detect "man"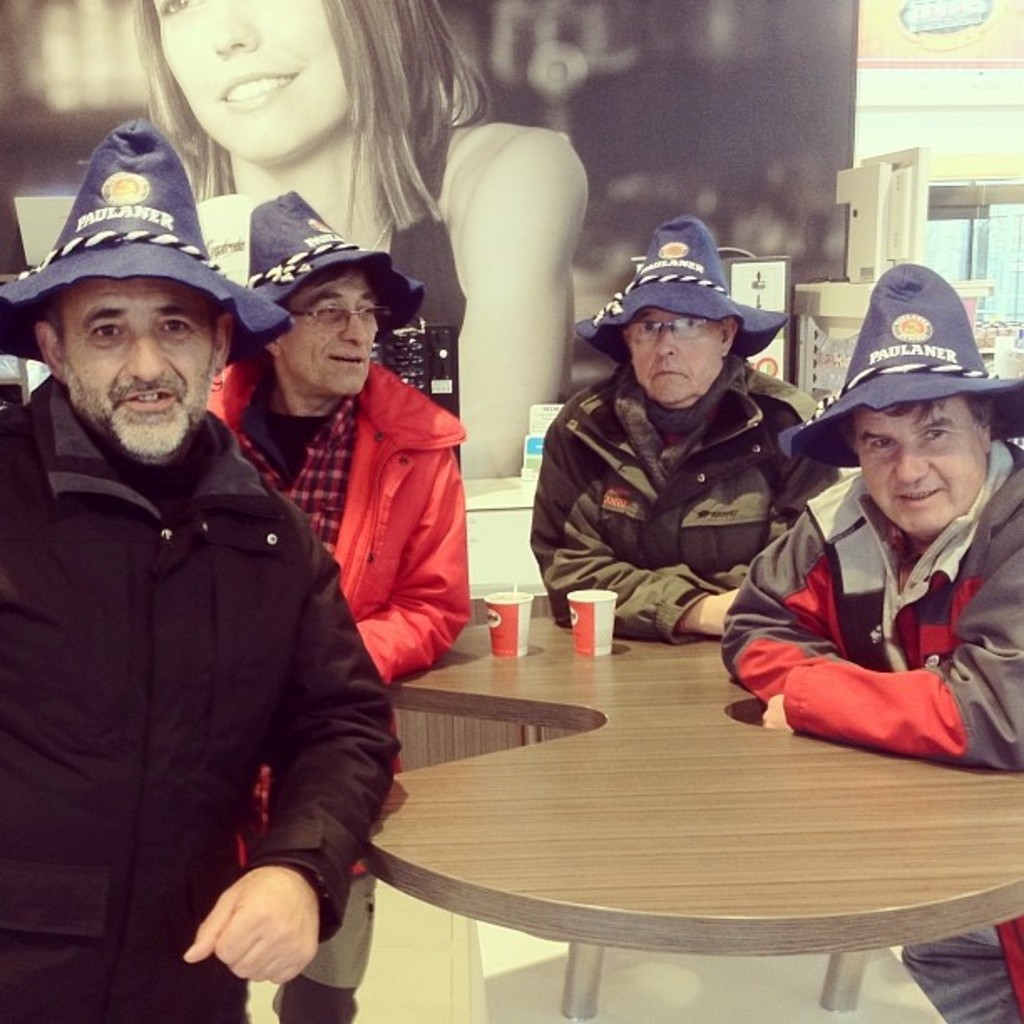
Rect(522, 219, 843, 643)
